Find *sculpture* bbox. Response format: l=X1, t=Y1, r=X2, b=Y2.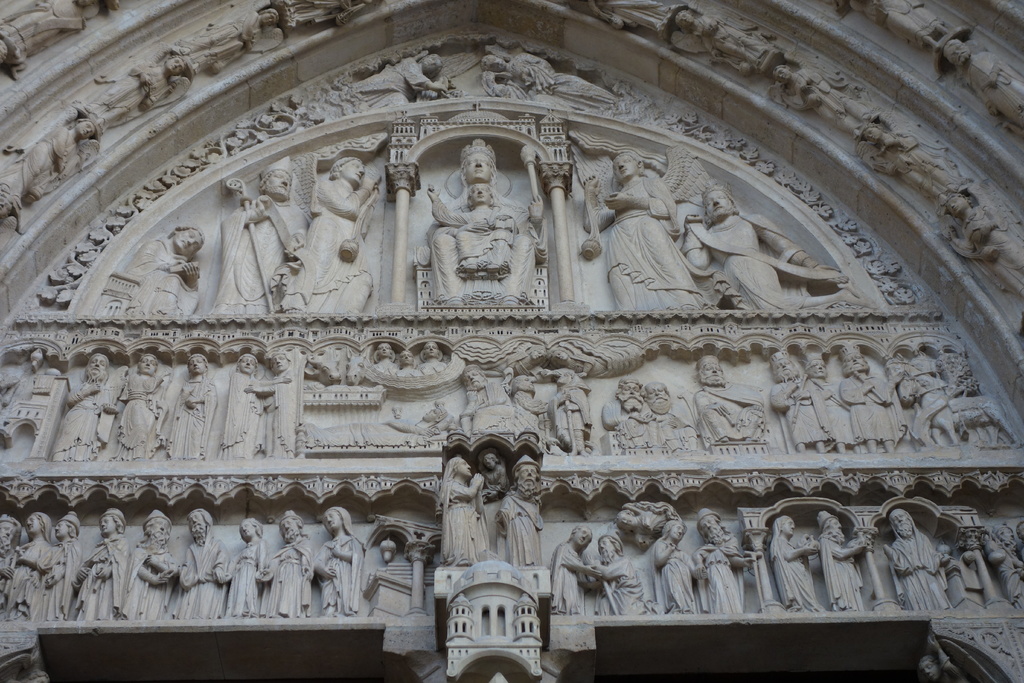
l=651, t=519, r=698, b=614.
